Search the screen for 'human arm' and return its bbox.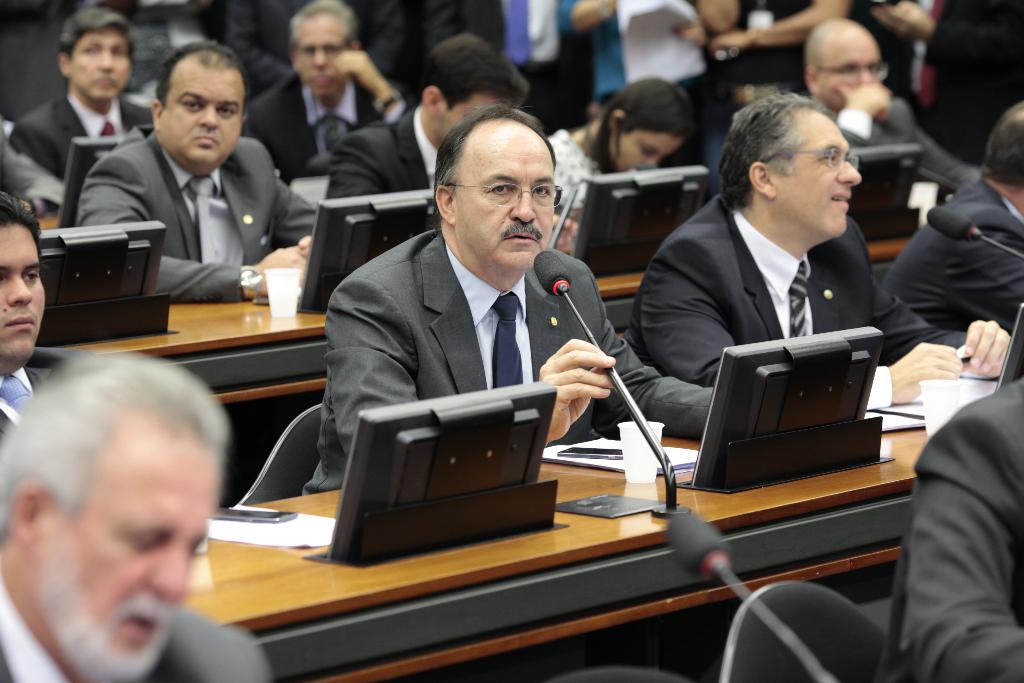
Found: rect(10, 122, 57, 177).
